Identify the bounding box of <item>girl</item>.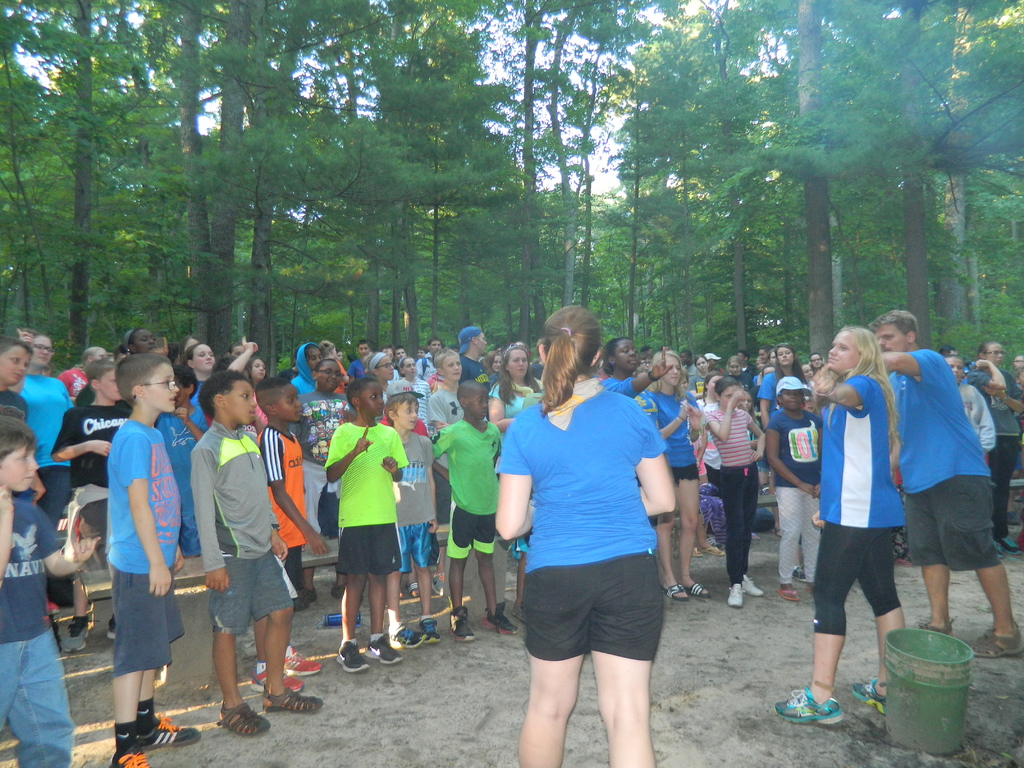
left=488, top=347, right=543, bottom=447.
